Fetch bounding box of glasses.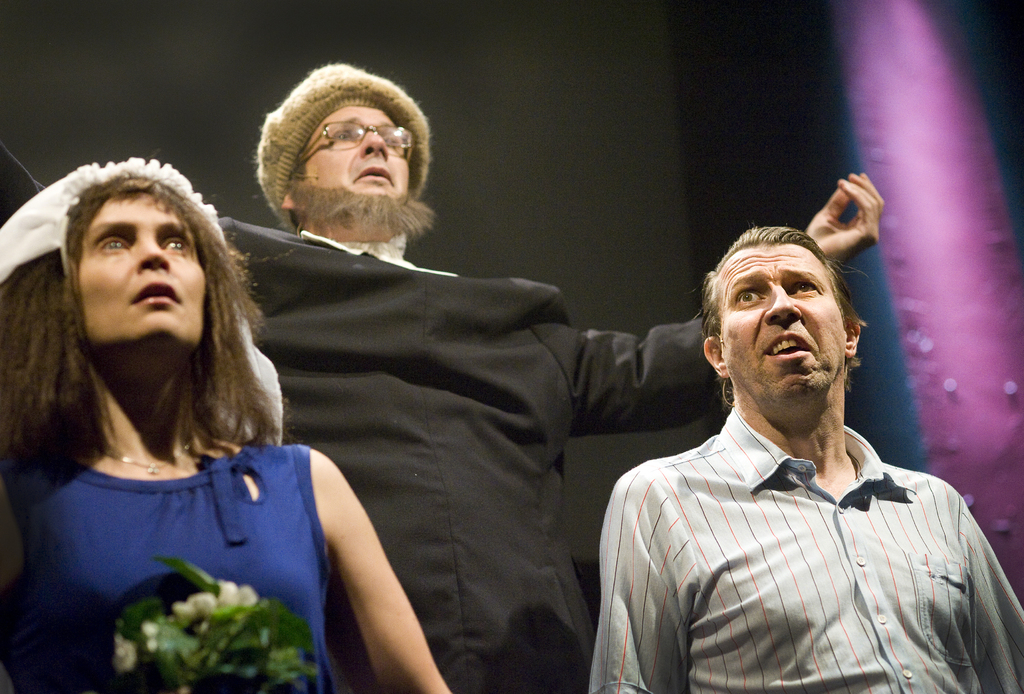
Bbox: x1=292, y1=122, x2=416, y2=165.
